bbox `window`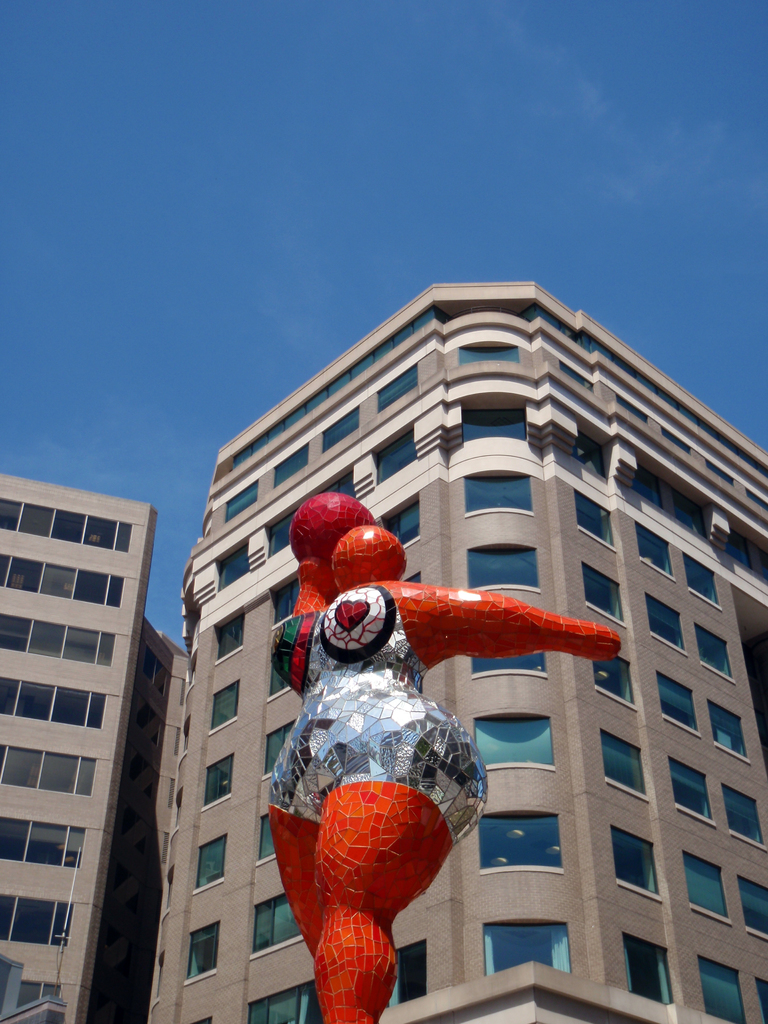
(x1=582, y1=720, x2=656, y2=806)
